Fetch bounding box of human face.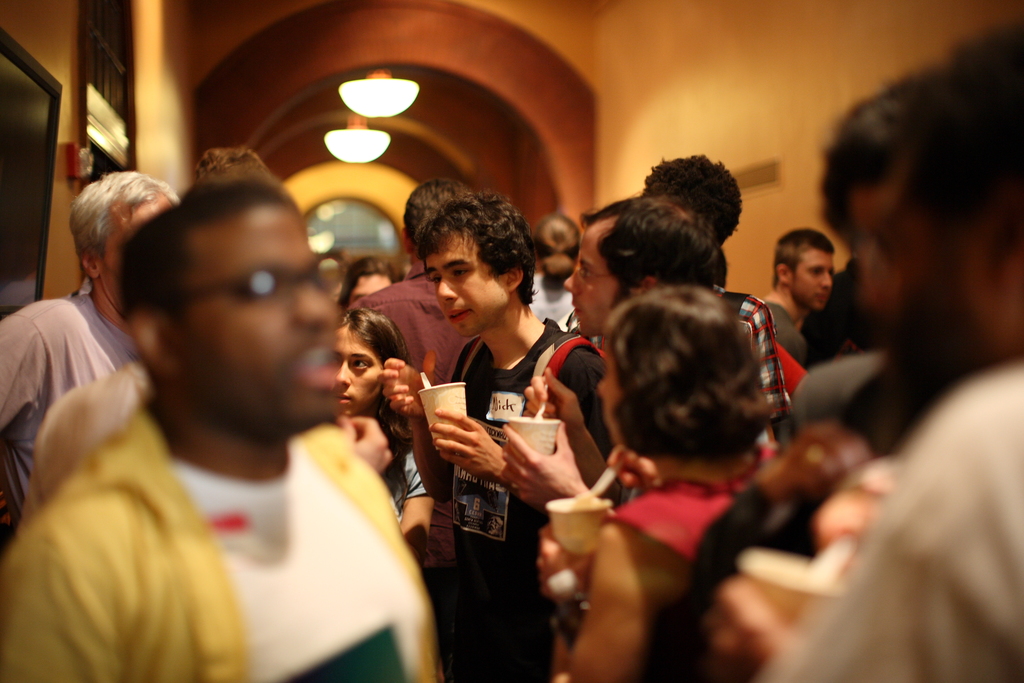
Bbox: bbox=(180, 218, 338, 415).
